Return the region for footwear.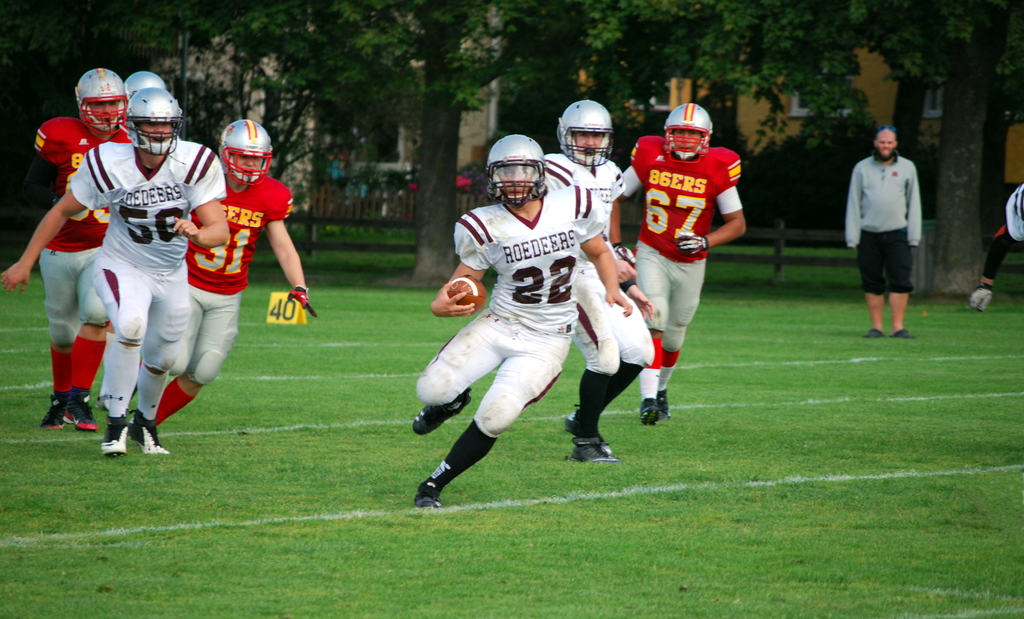
left=100, top=421, right=132, bottom=457.
